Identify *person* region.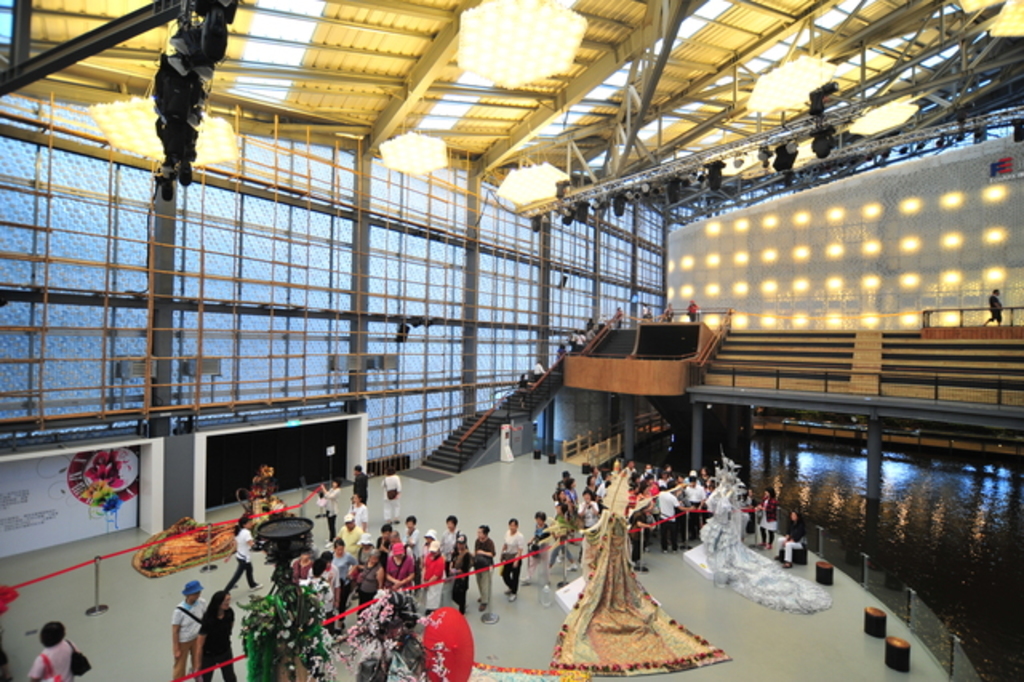
Region: box=[658, 482, 683, 559].
